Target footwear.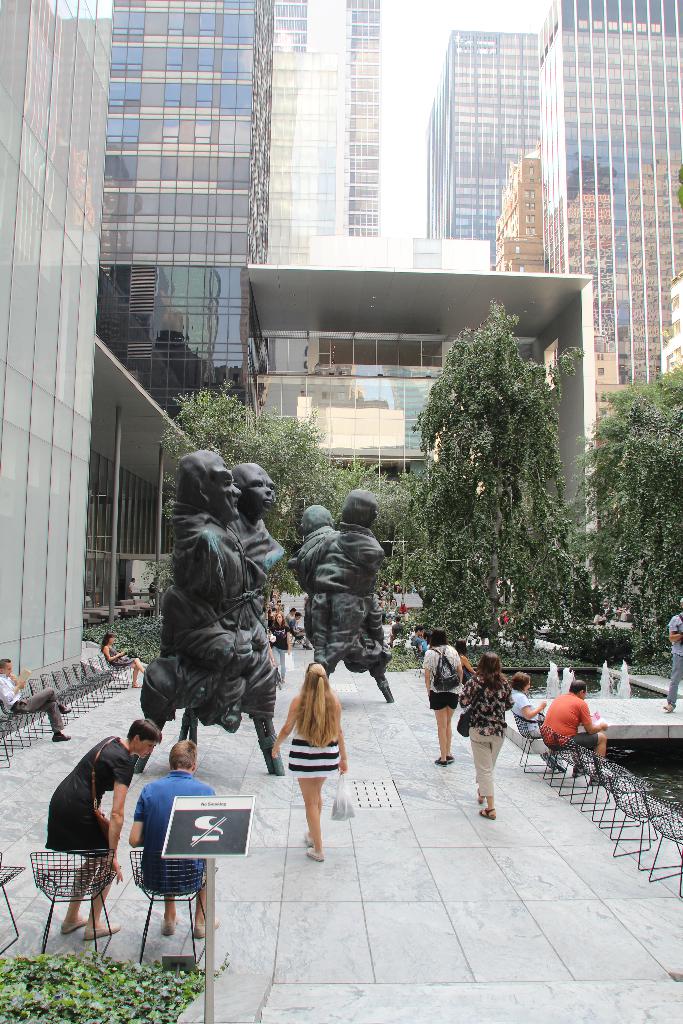
Target region: BBox(582, 776, 623, 785).
